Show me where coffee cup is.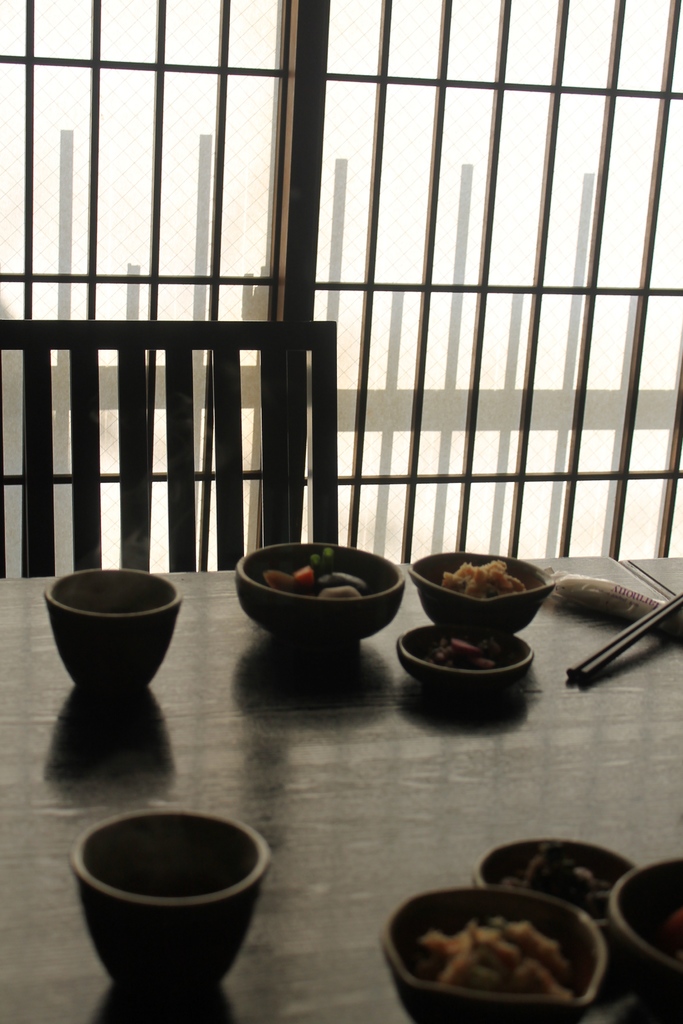
coffee cup is at pyautogui.locateOnScreen(71, 805, 274, 996).
